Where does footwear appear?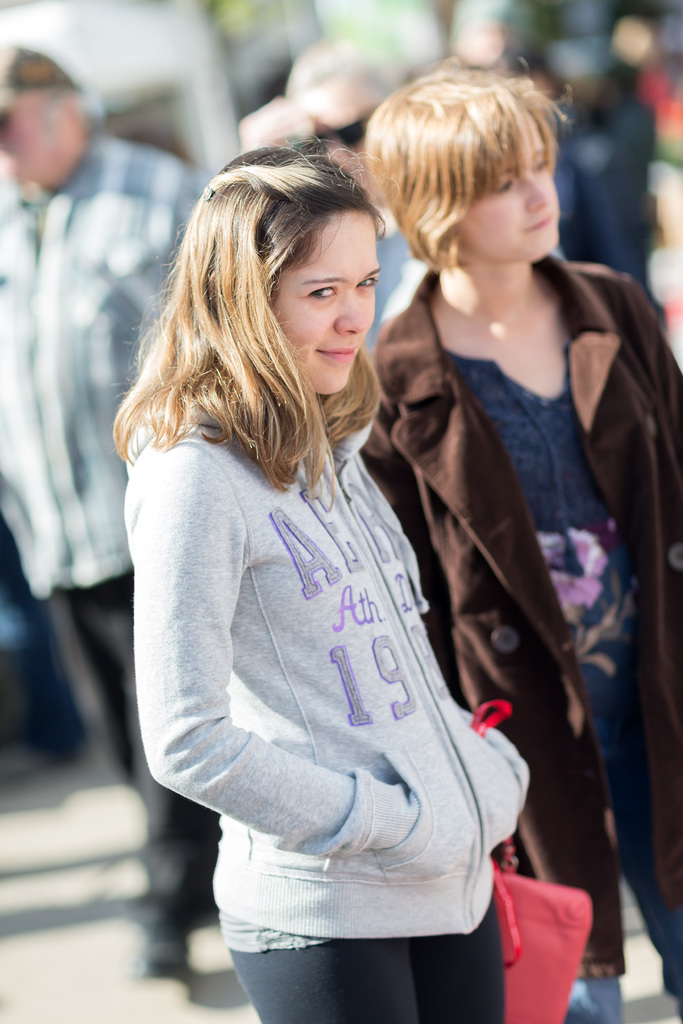
Appears at region(129, 917, 208, 1008).
